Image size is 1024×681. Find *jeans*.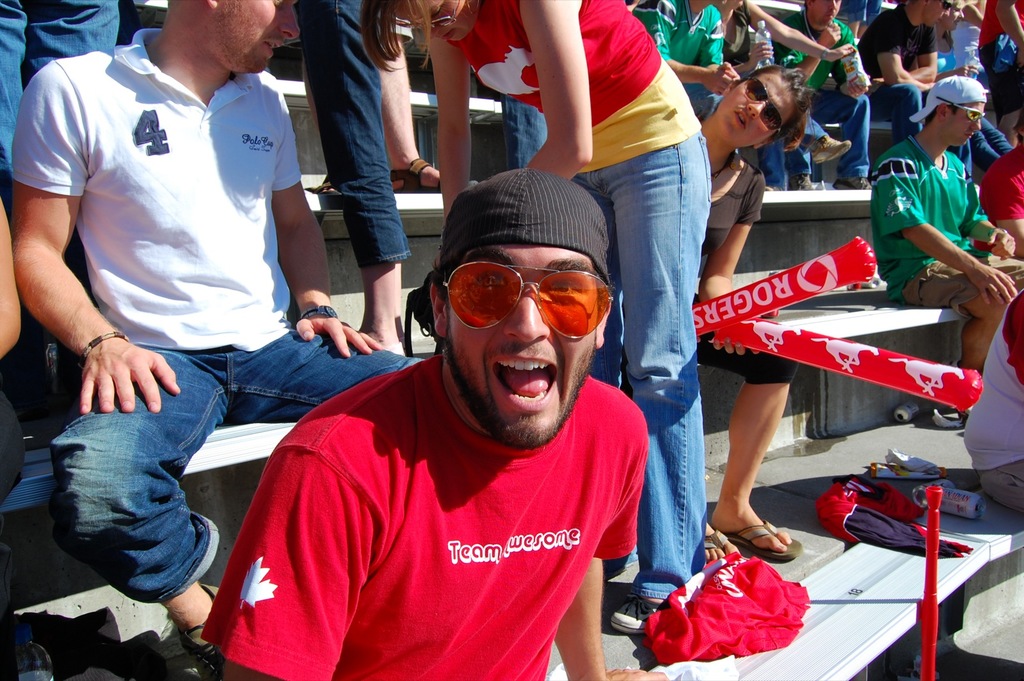
select_region(879, 83, 930, 152).
